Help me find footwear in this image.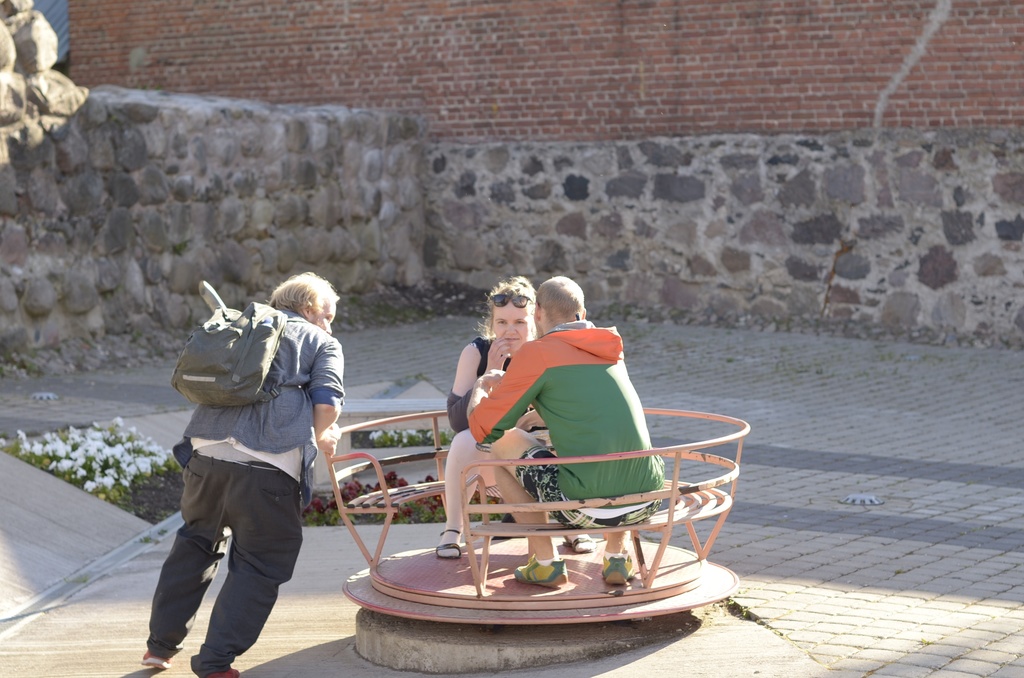
Found it: [598, 549, 631, 589].
